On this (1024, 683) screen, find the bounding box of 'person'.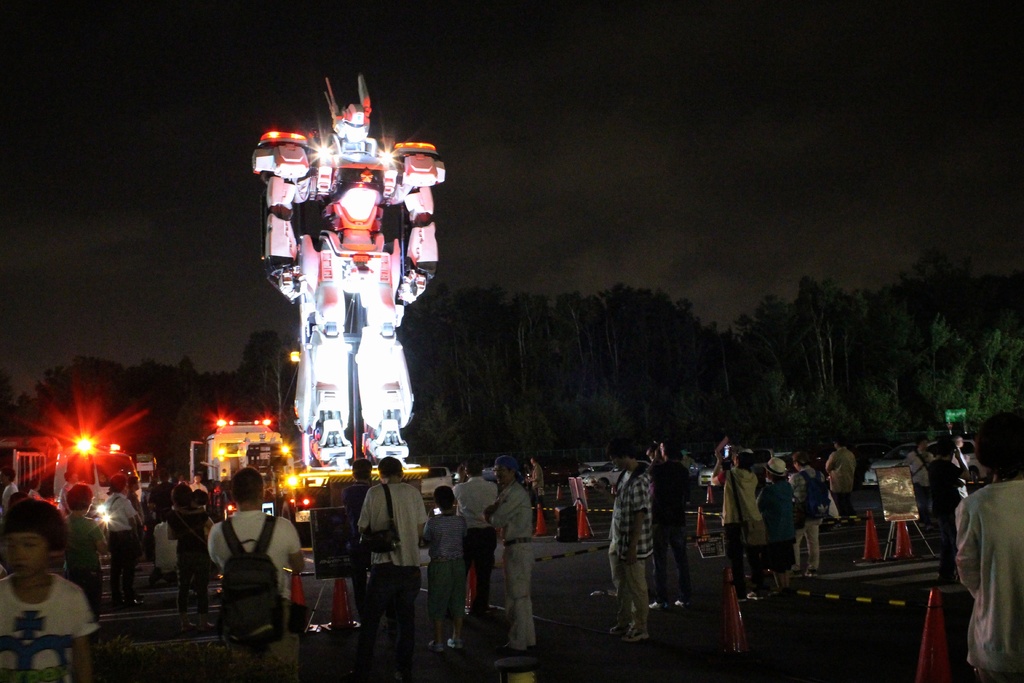
Bounding box: left=104, top=477, right=154, bottom=602.
